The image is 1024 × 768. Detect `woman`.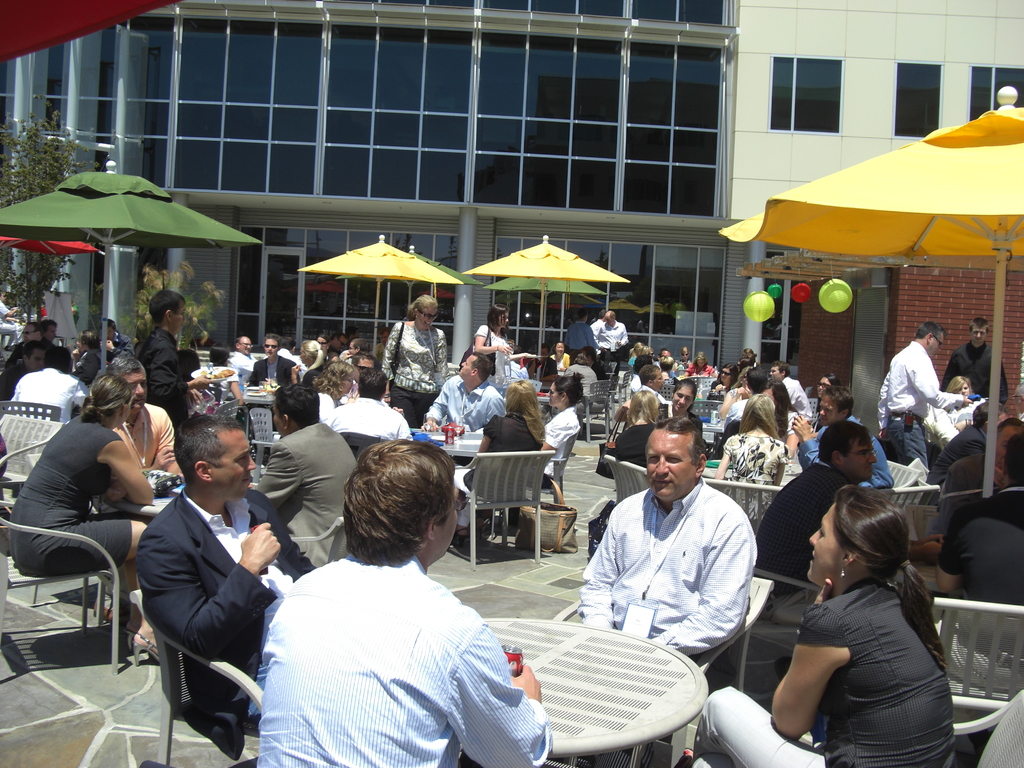
Detection: x1=380, y1=294, x2=447, y2=423.
